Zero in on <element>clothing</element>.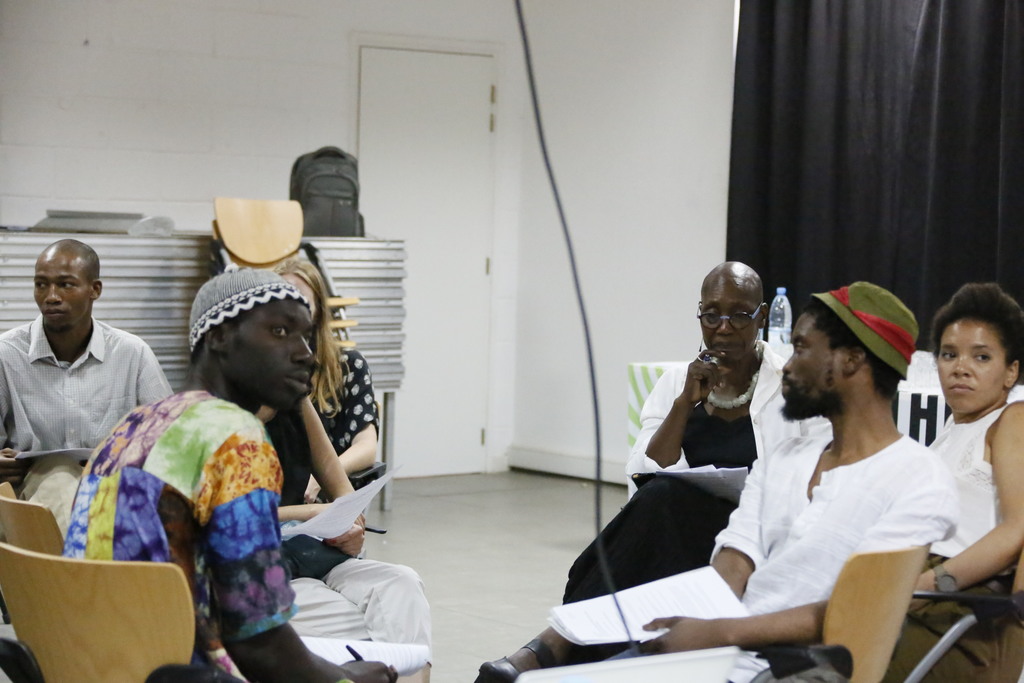
Zeroed in: [left=65, top=386, right=298, bottom=671].
